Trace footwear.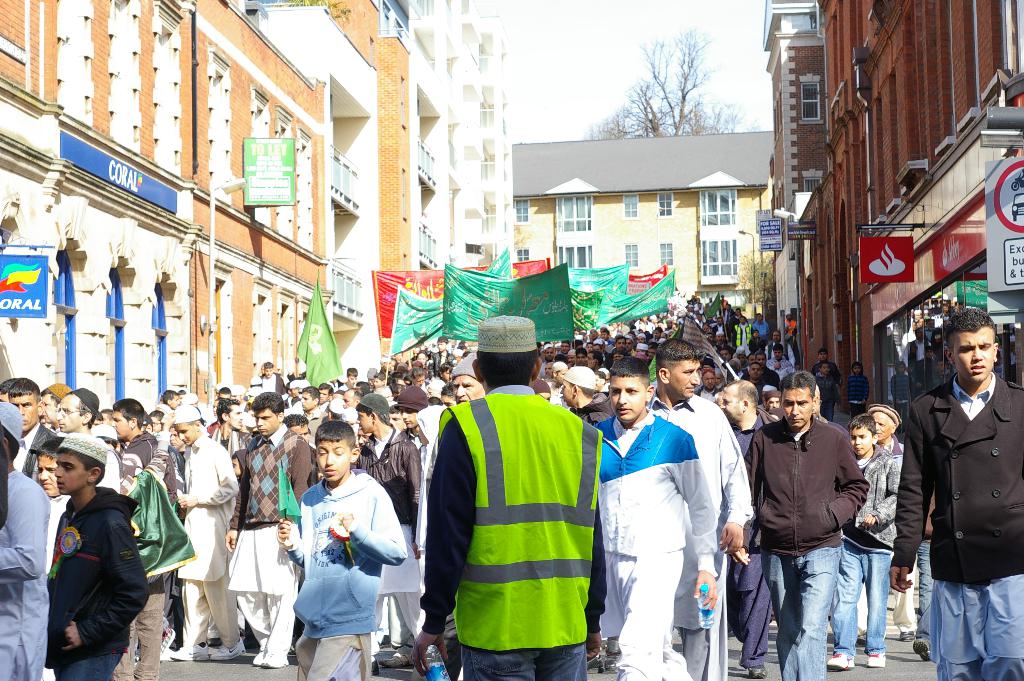
Traced to 912,637,932,668.
